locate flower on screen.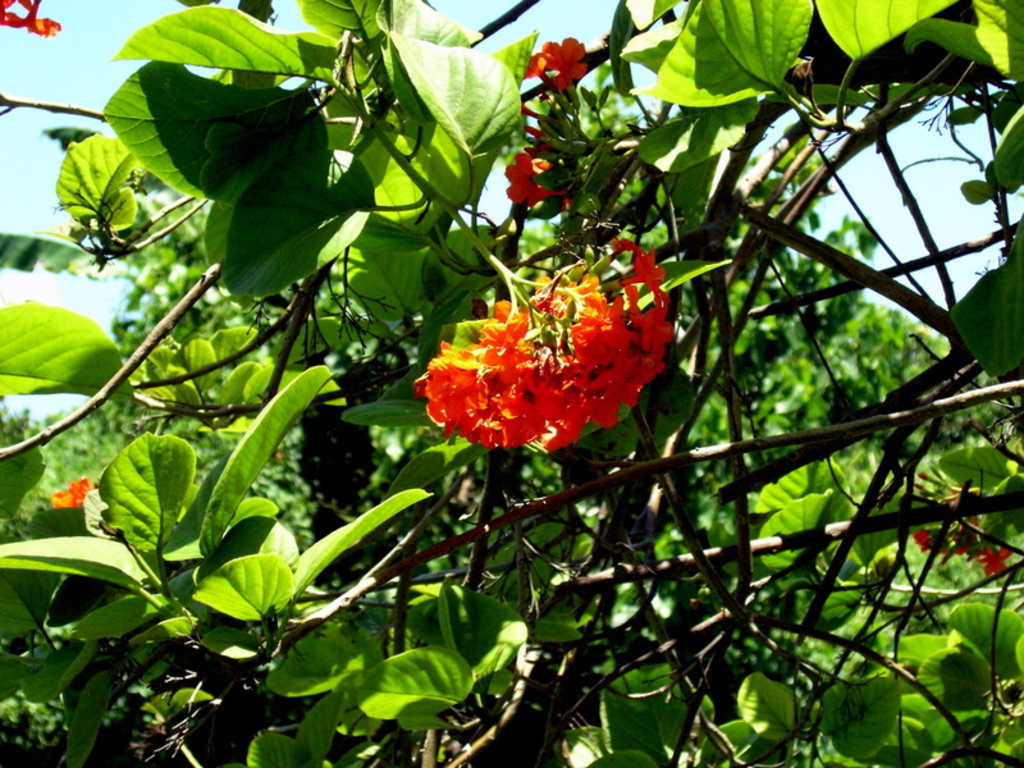
On screen at x1=977 y1=539 x2=1018 y2=575.
